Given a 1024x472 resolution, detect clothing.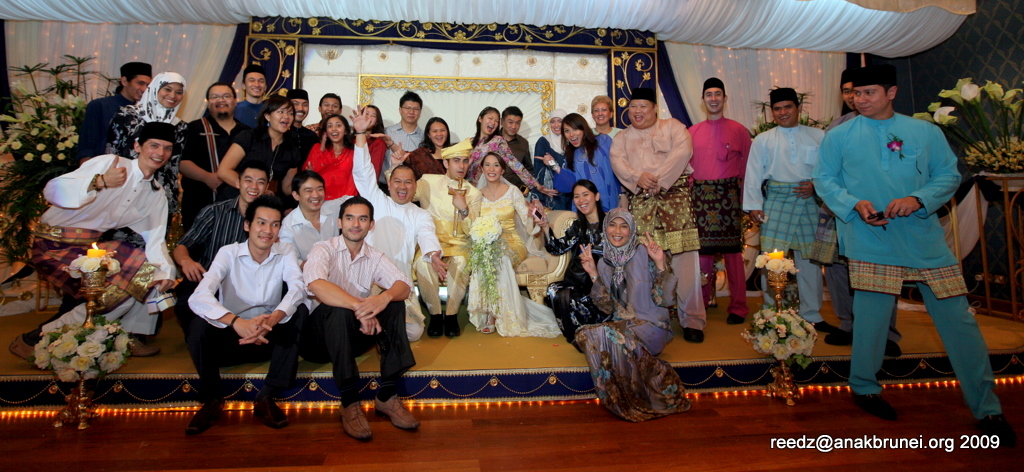
x1=673 y1=114 x2=754 y2=325.
